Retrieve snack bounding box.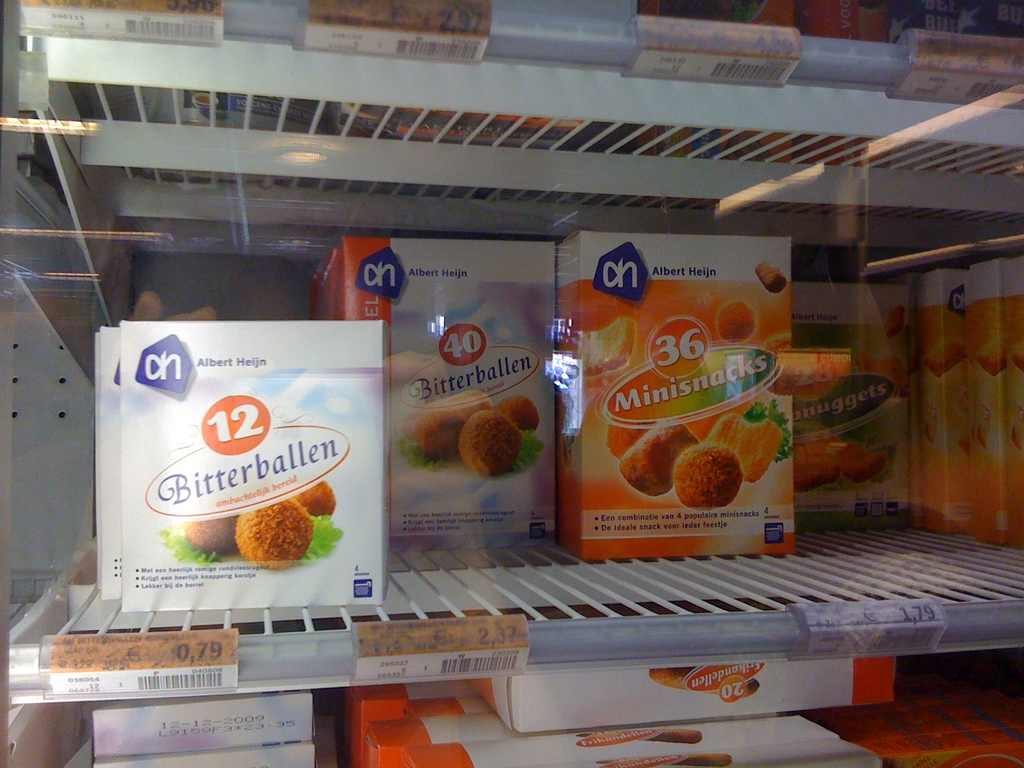
Bounding box: region(648, 669, 691, 691).
